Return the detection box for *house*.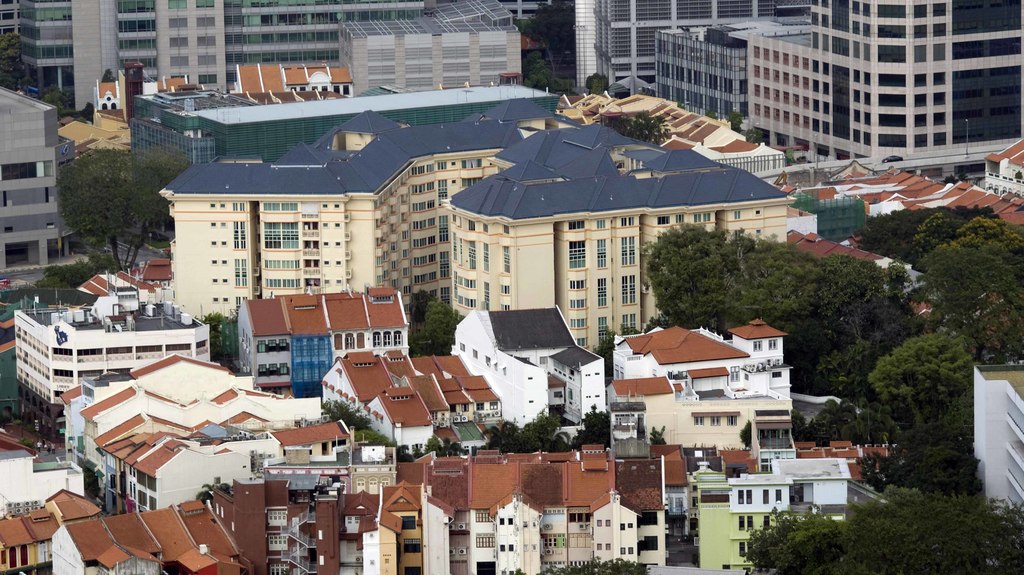
bbox=(450, 118, 798, 359).
